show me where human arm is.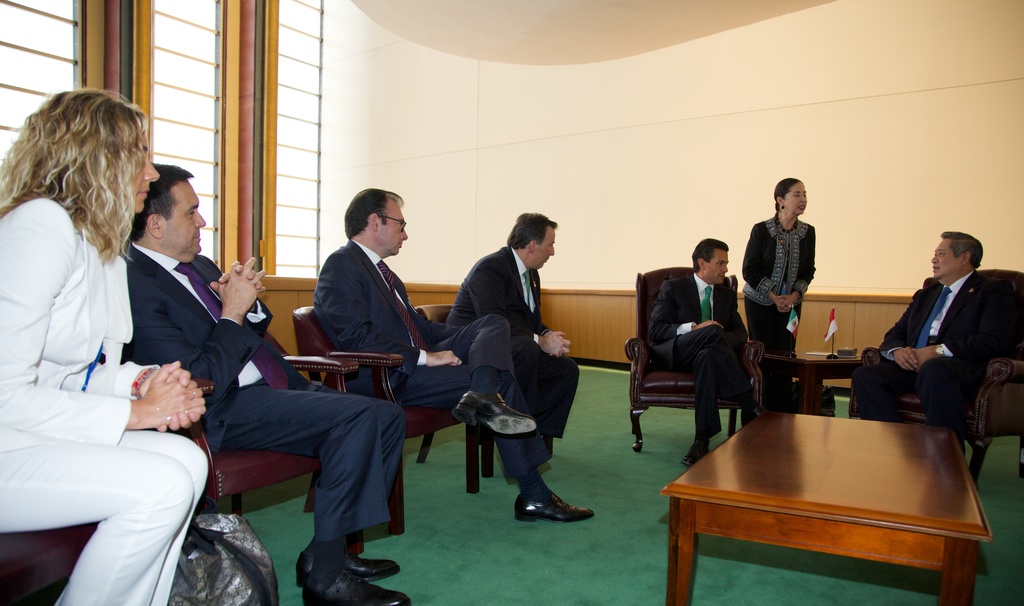
human arm is at (x1=647, y1=275, x2=730, y2=345).
